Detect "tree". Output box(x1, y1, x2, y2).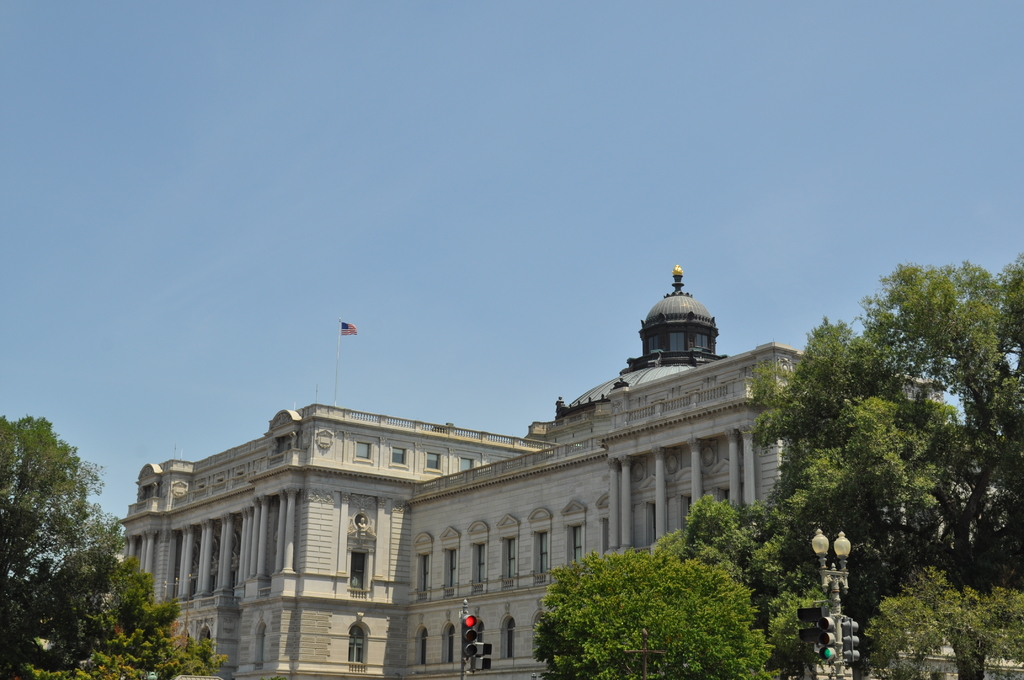
box(950, 250, 1023, 556).
